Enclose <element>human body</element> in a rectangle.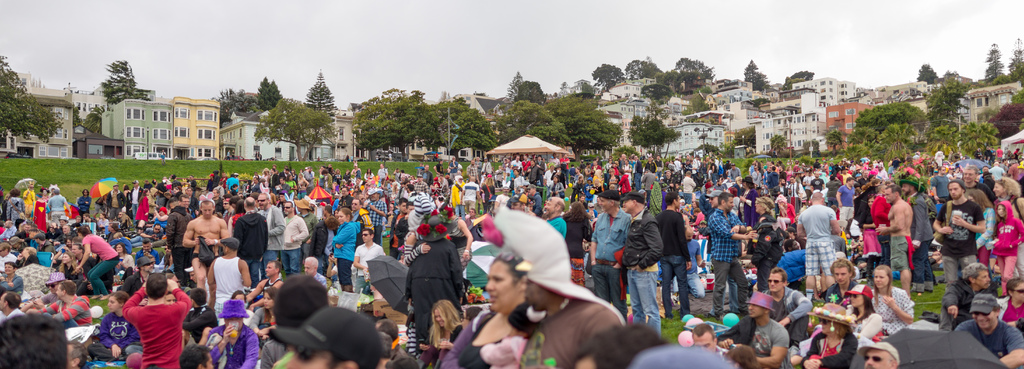
BBox(111, 245, 135, 279).
